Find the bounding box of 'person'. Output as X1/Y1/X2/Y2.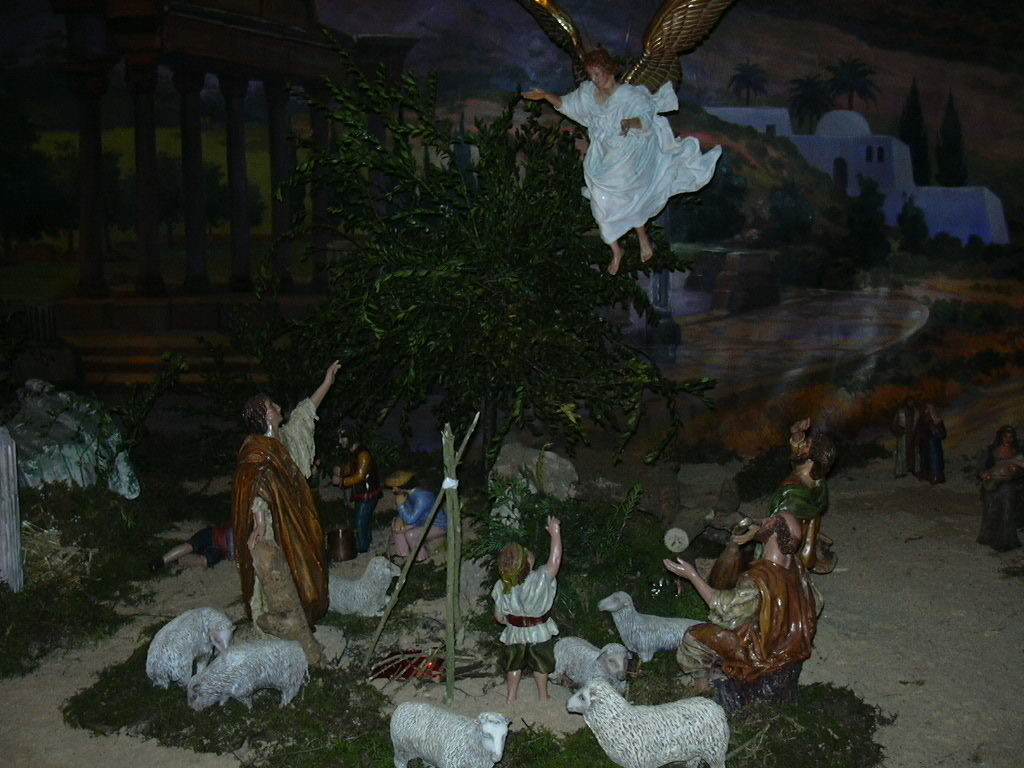
702/428/831/551.
